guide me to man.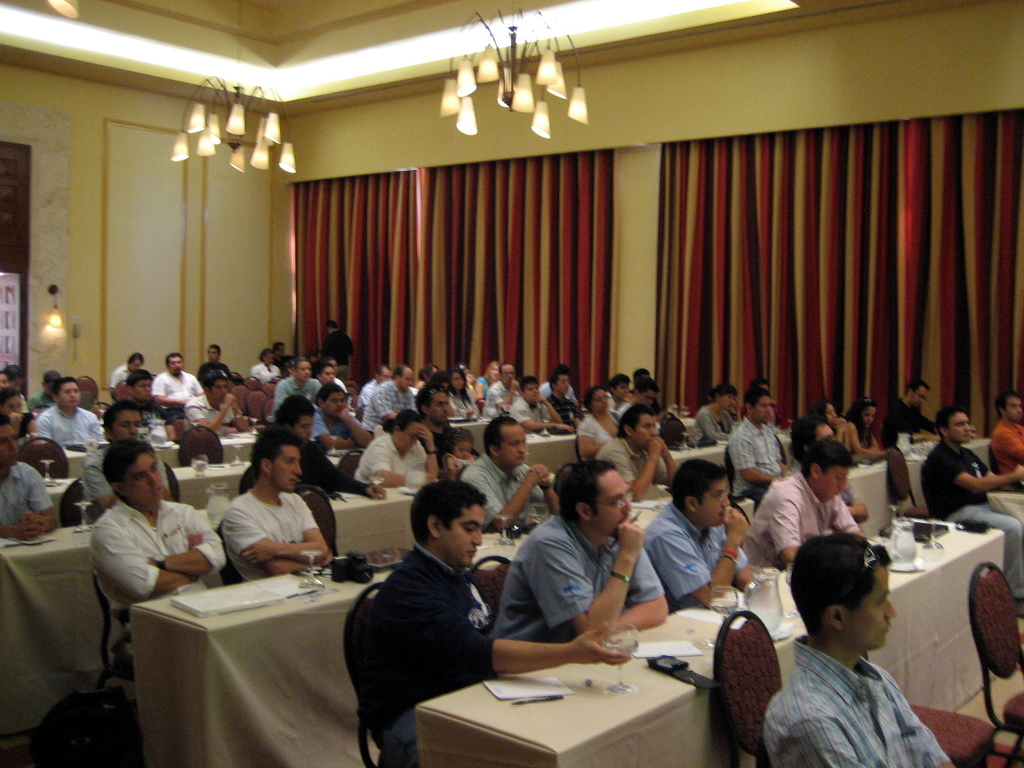
Guidance: [643, 455, 757, 611].
